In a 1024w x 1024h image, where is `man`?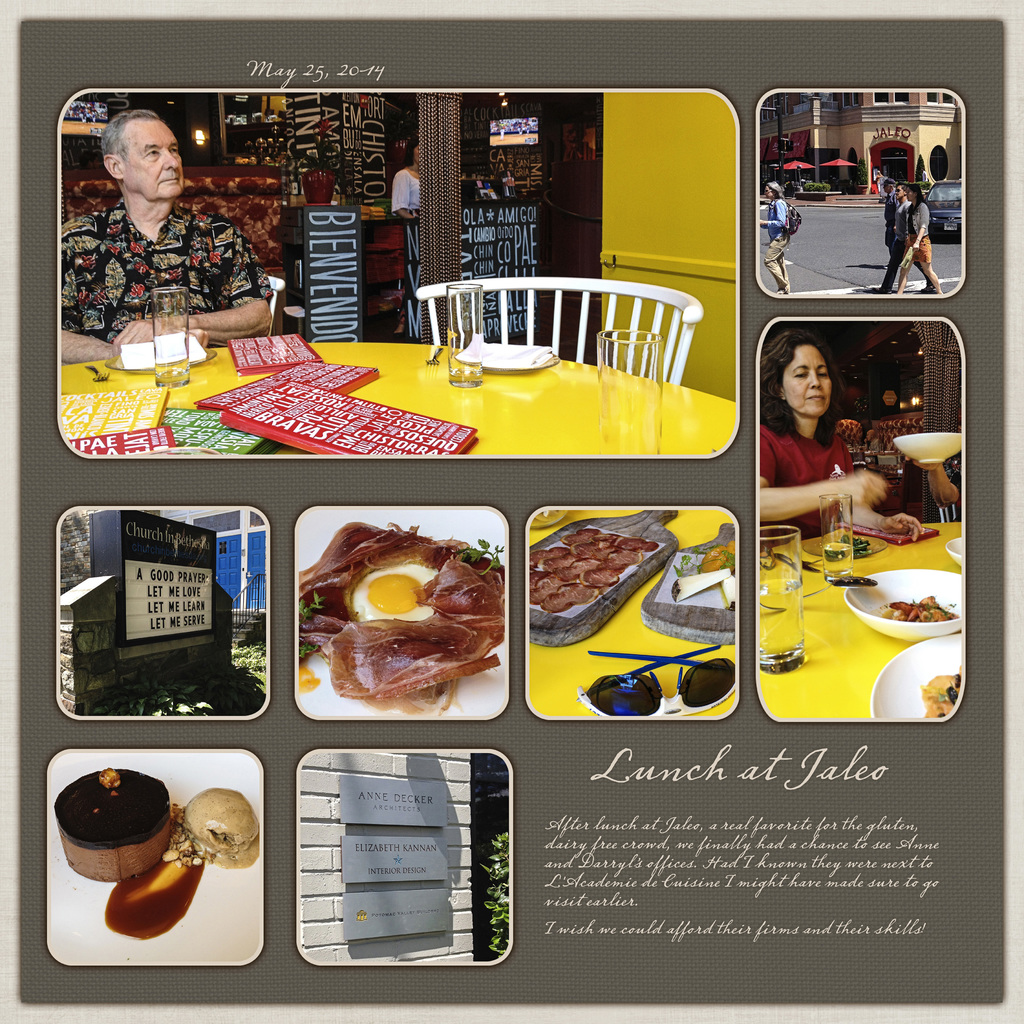
l=72, t=125, r=246, b=365.
